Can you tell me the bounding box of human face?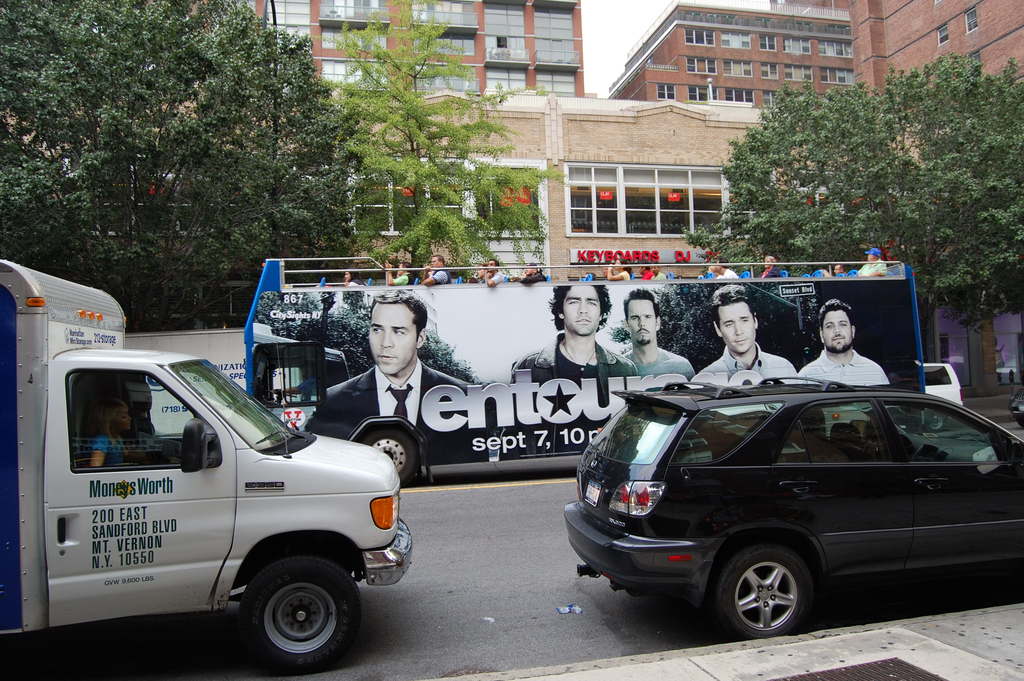
(723,302,755,351).
